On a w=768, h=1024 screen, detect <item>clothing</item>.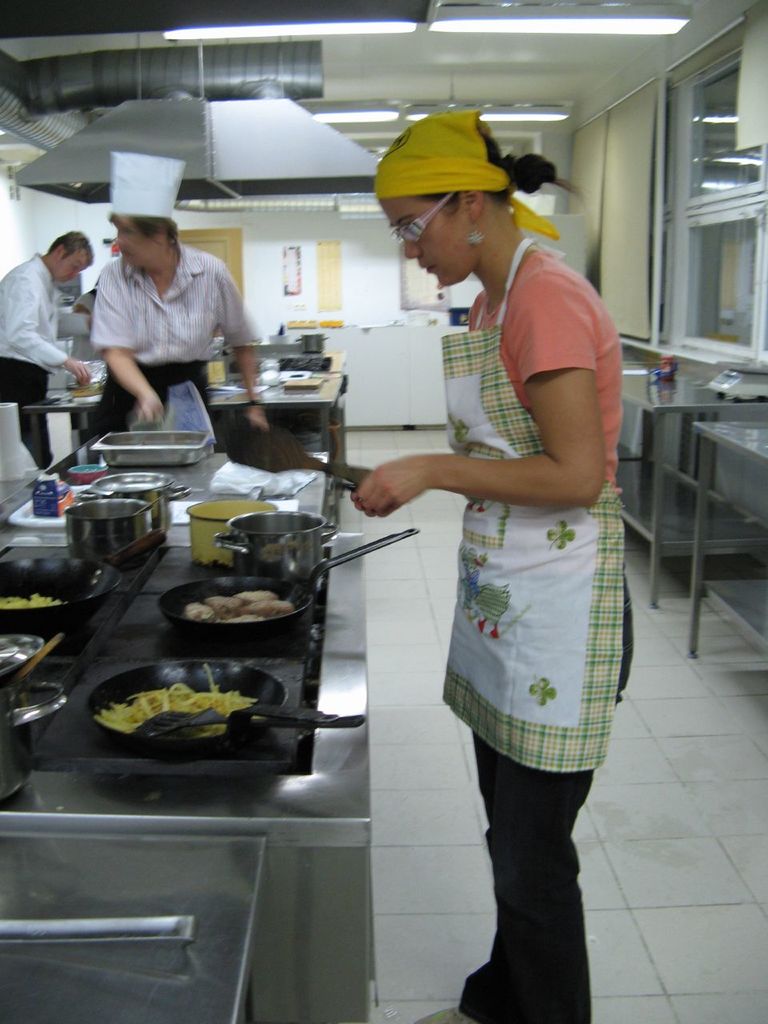
rect(82, 210, 255, 404).
